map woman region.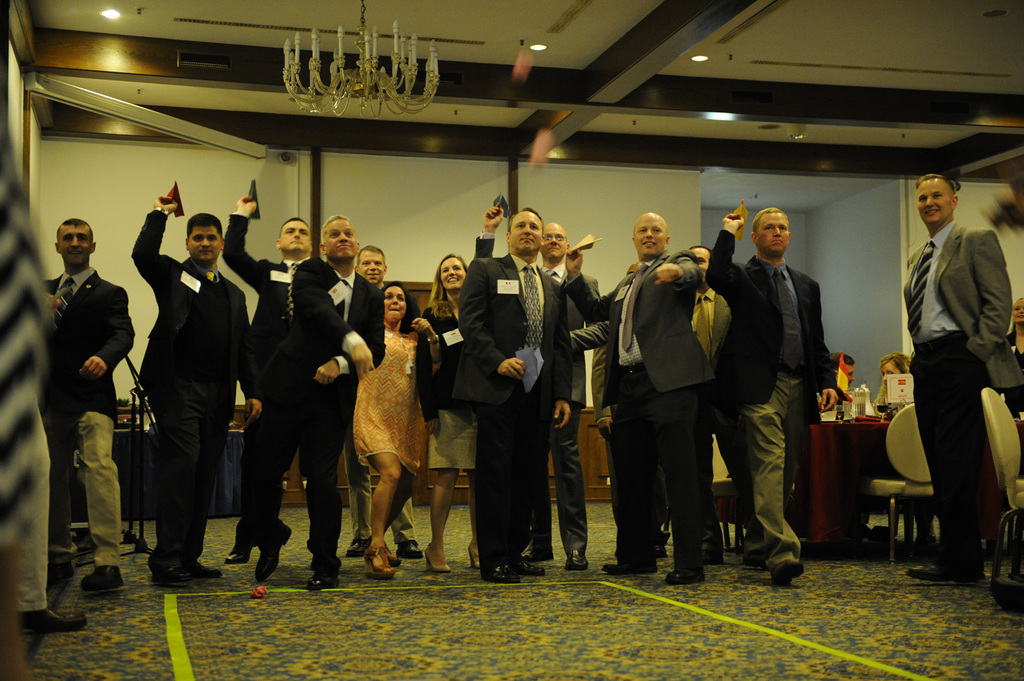
Mapped to 351/287/438/580.
